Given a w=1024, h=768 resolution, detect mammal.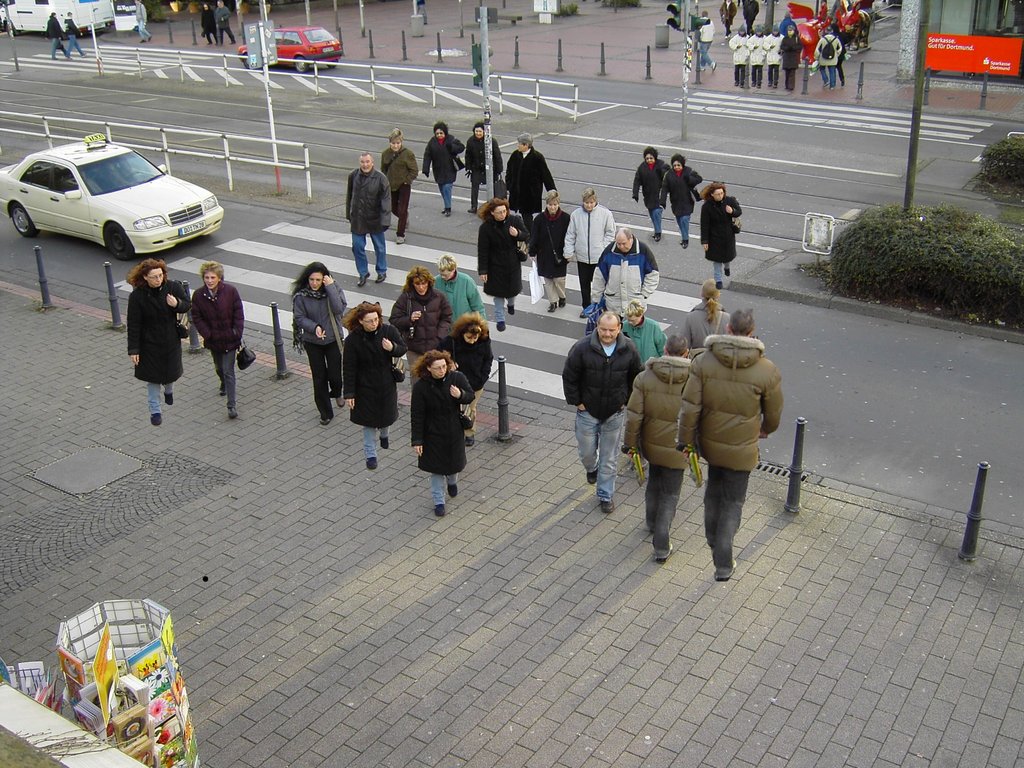
BBox(835, 27, 845, 83).
